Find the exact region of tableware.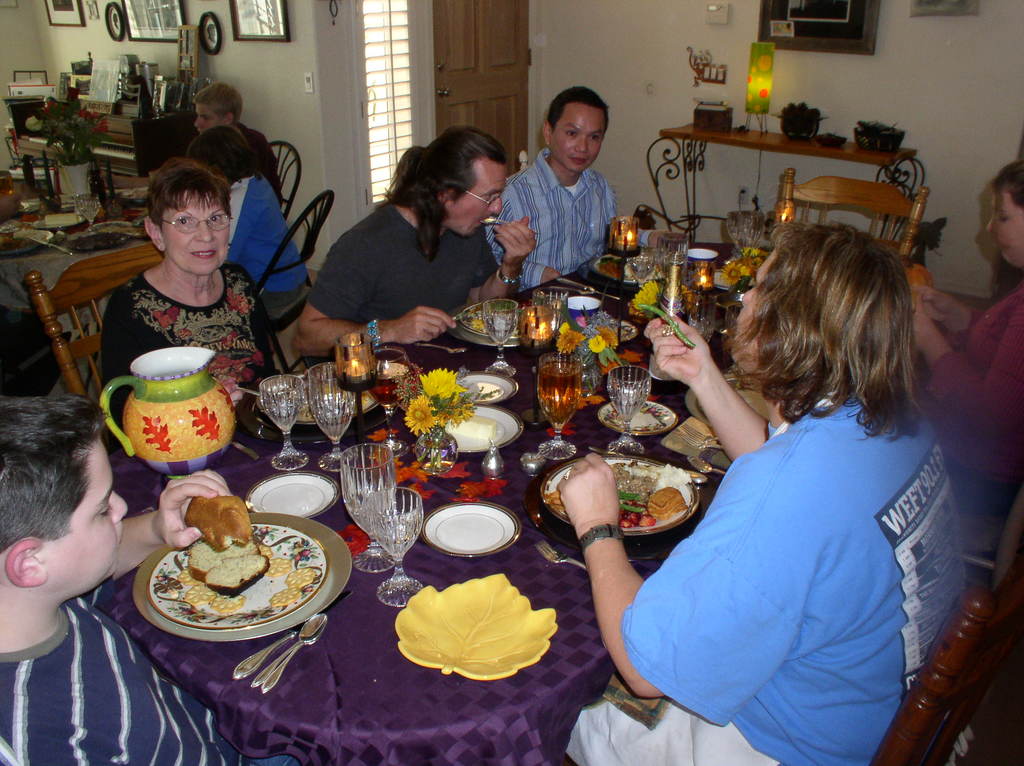
Exact region: region(419, 506, 513, 576).
